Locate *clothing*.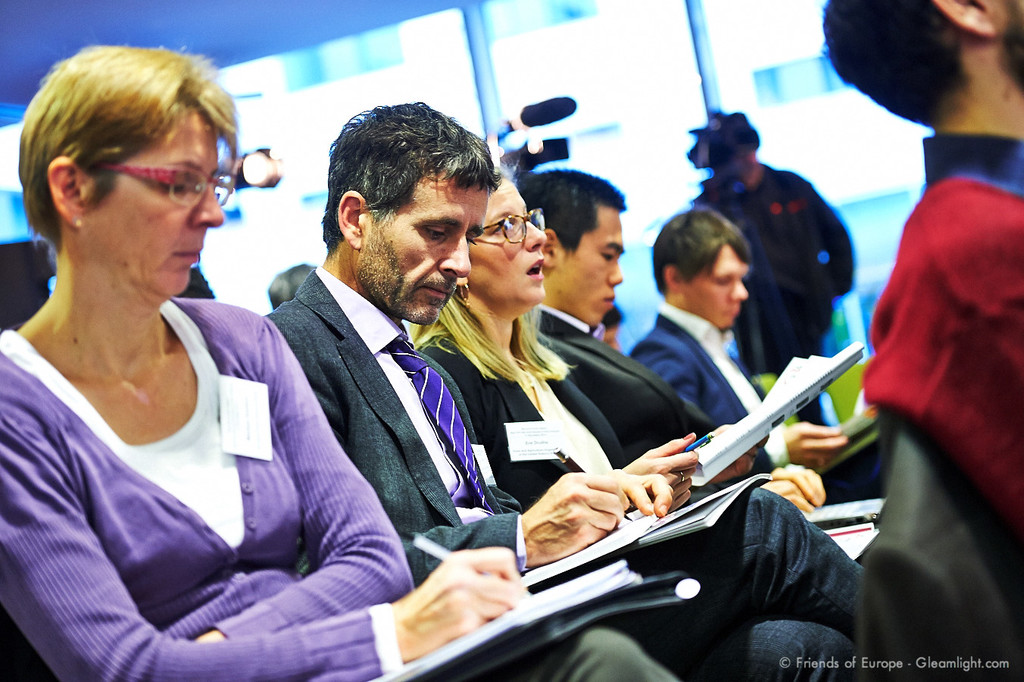
Bounding box: 17, 249, 404, 670.
